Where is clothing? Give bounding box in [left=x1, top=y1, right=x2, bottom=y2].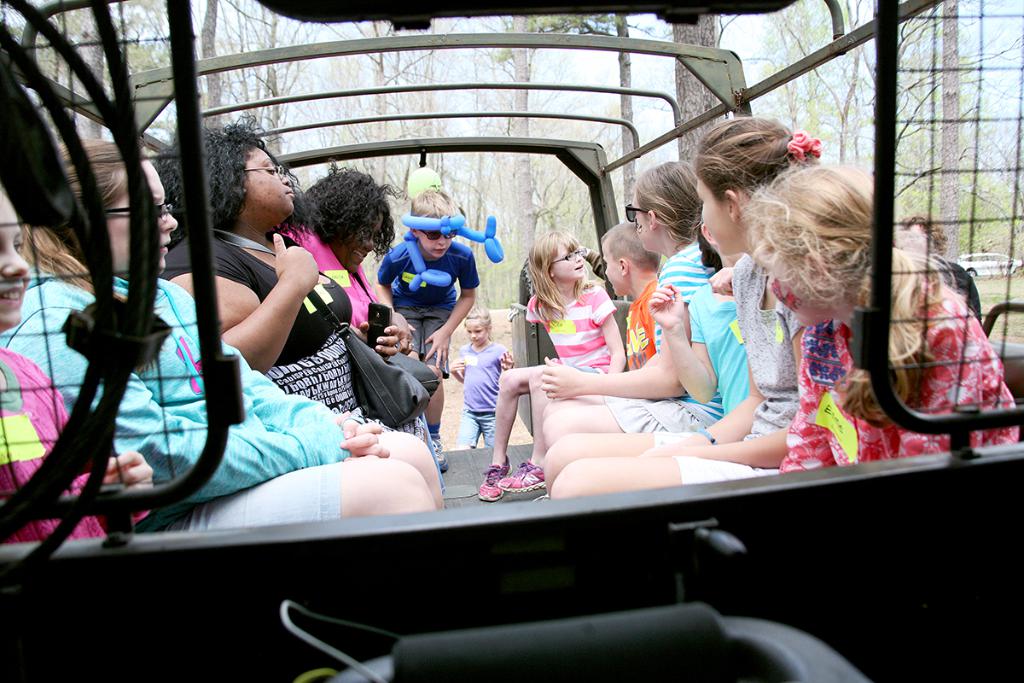
[left=456, top=335, right=516, bottom=450].
